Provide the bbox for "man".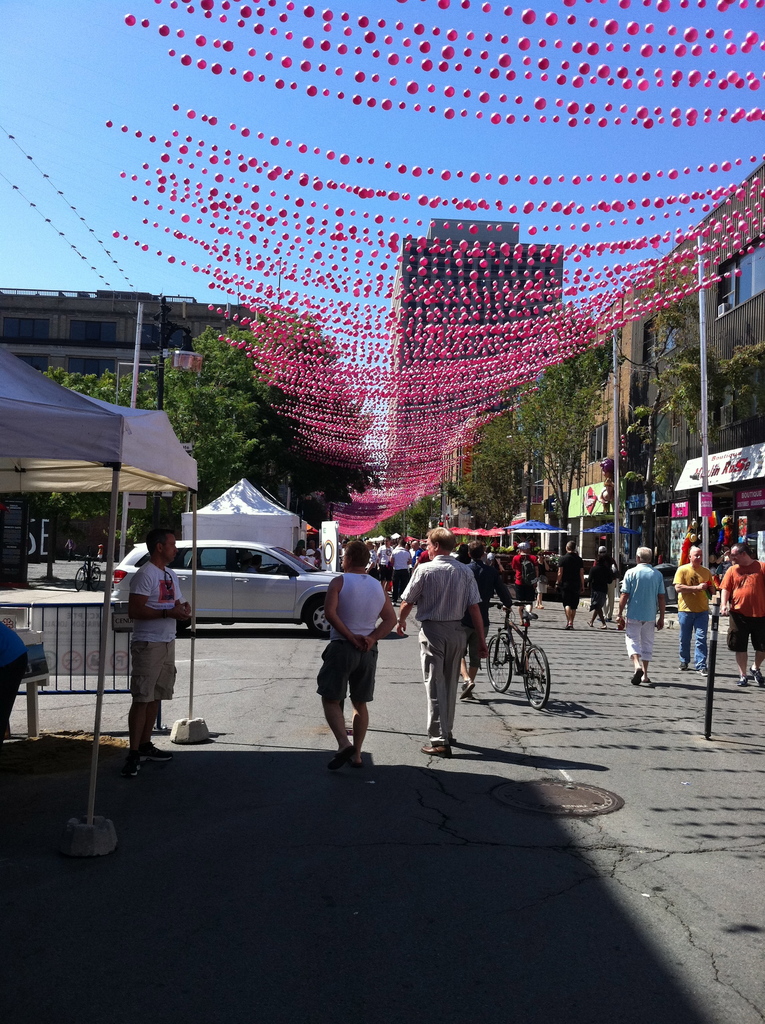
pyautogui.locateOnScreen(424, 548, 430, 563).
